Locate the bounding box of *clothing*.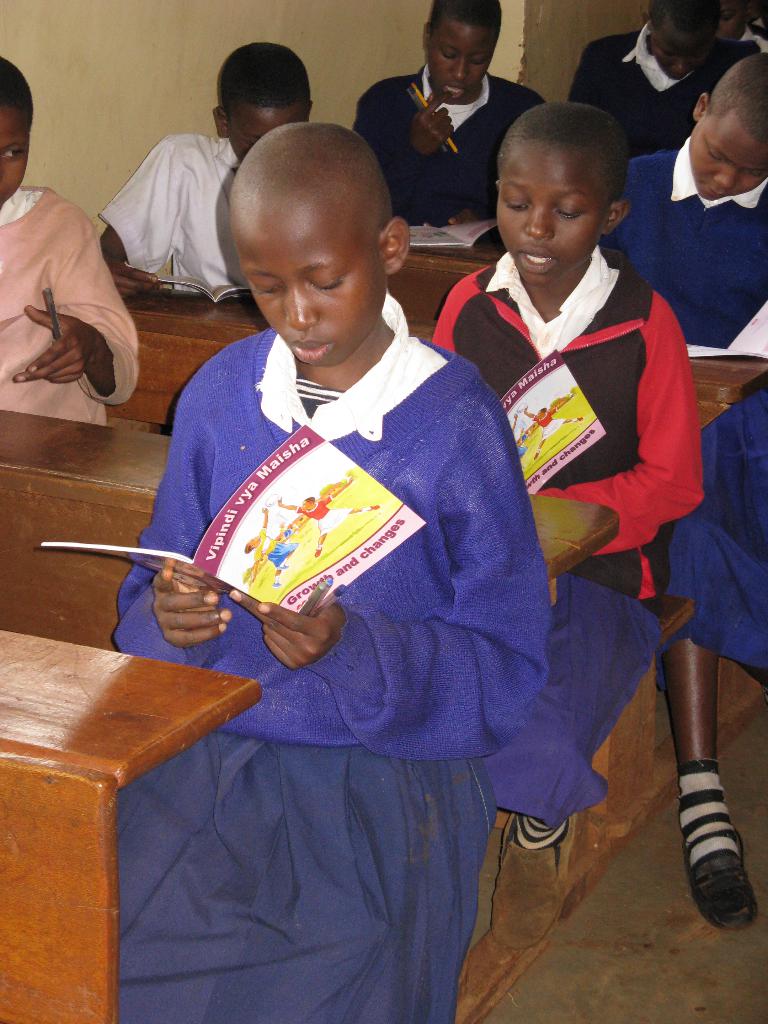
Bounding box: left=140, top=268, right=547, bottom=891.
